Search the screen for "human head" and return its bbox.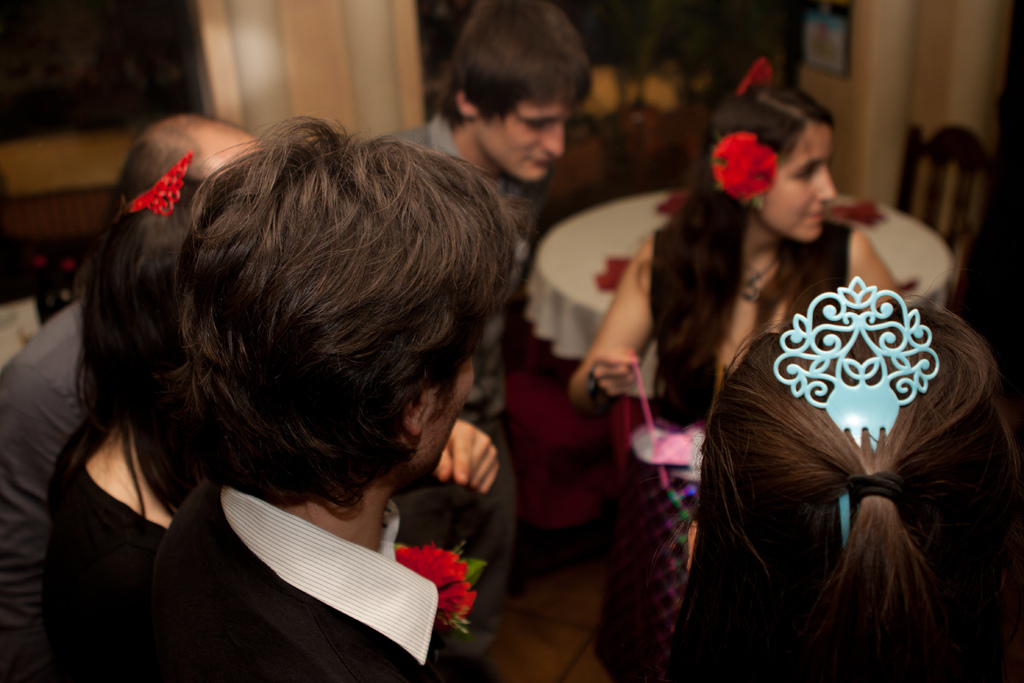
Found: select_region(104, 112, 268, 188).
